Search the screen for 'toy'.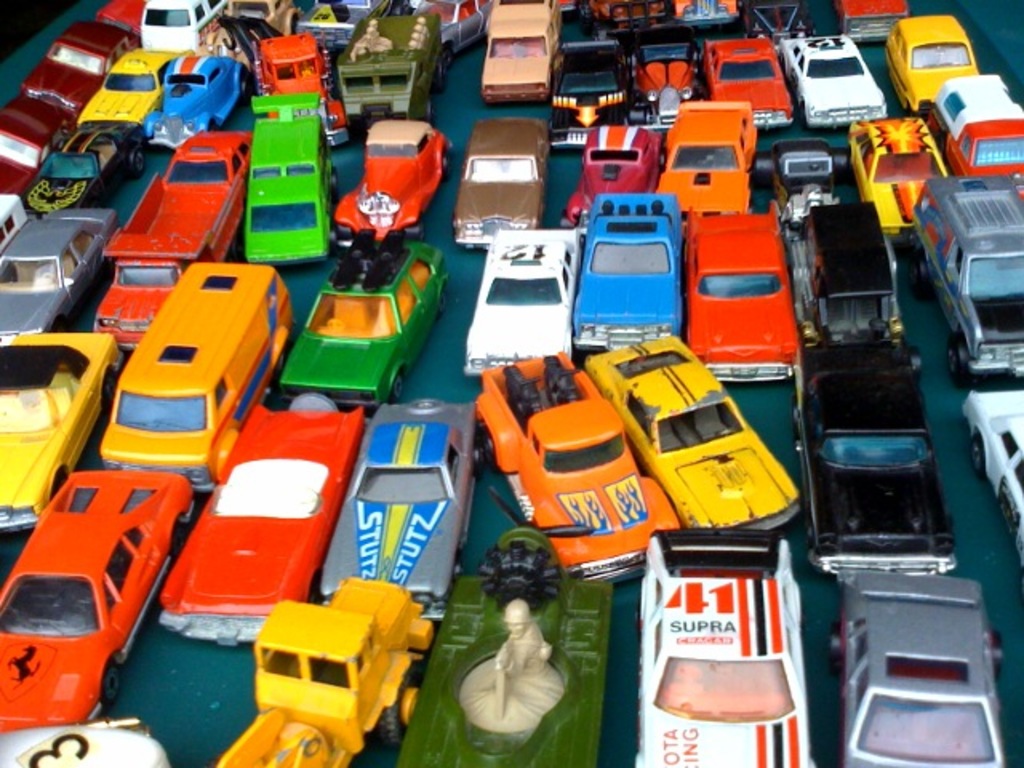
Found at (x1=16, y1=21, x2=139, y2=114).
